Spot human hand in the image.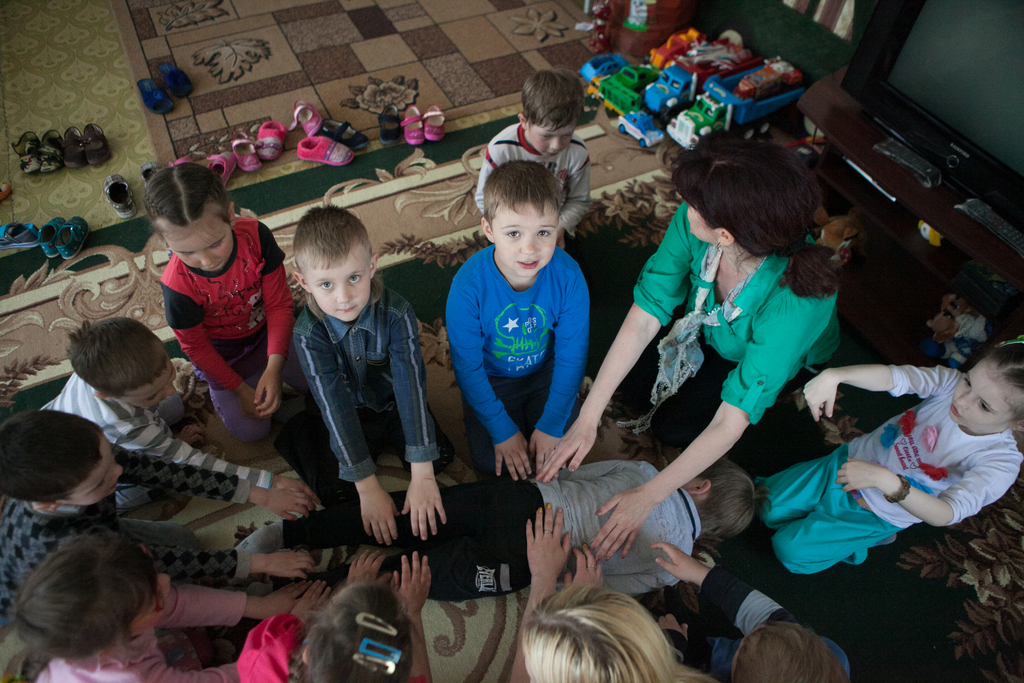
human hand found at x1=272 y1=475 x2=322 y2=504.
